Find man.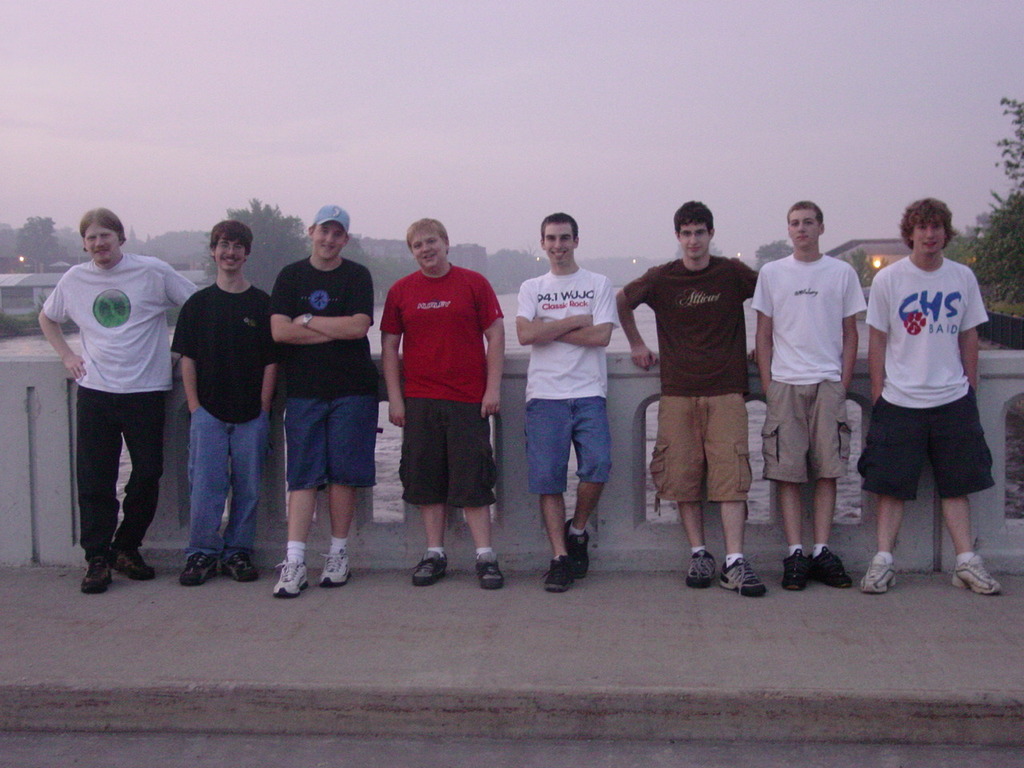
bbox(751, 202, 866, 595).
